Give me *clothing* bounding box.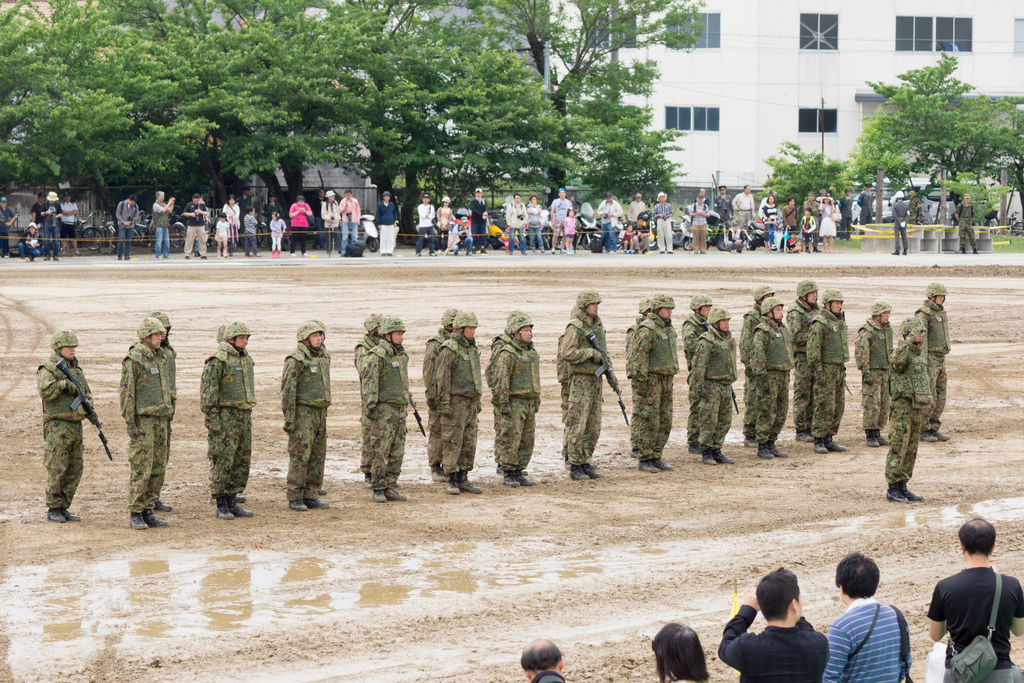
691, 325, 739, 450.
